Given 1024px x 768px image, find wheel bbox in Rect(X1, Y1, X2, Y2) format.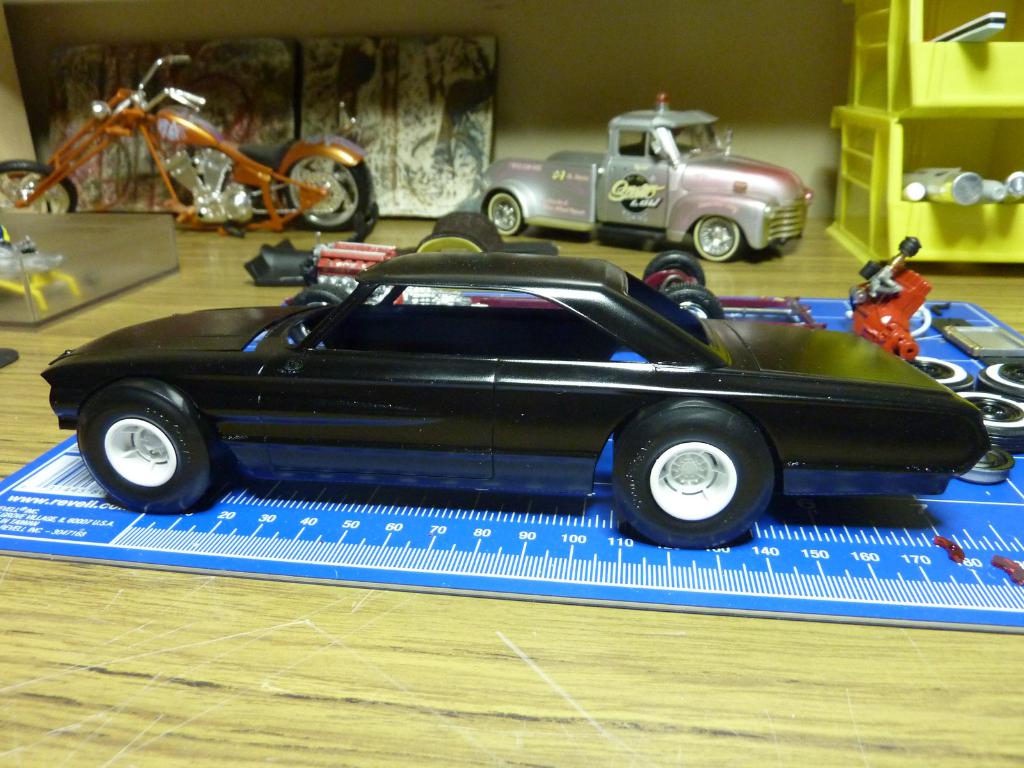
Rect(487, 191, 523, 235).
